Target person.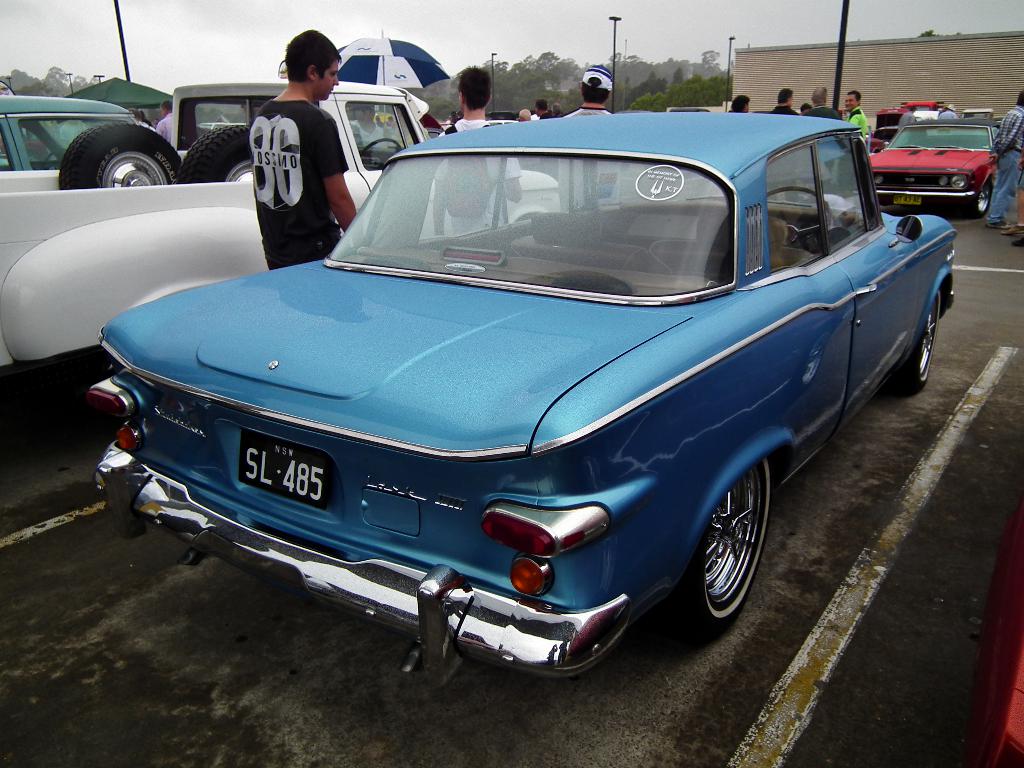
Target region: [557,59,617,234].
